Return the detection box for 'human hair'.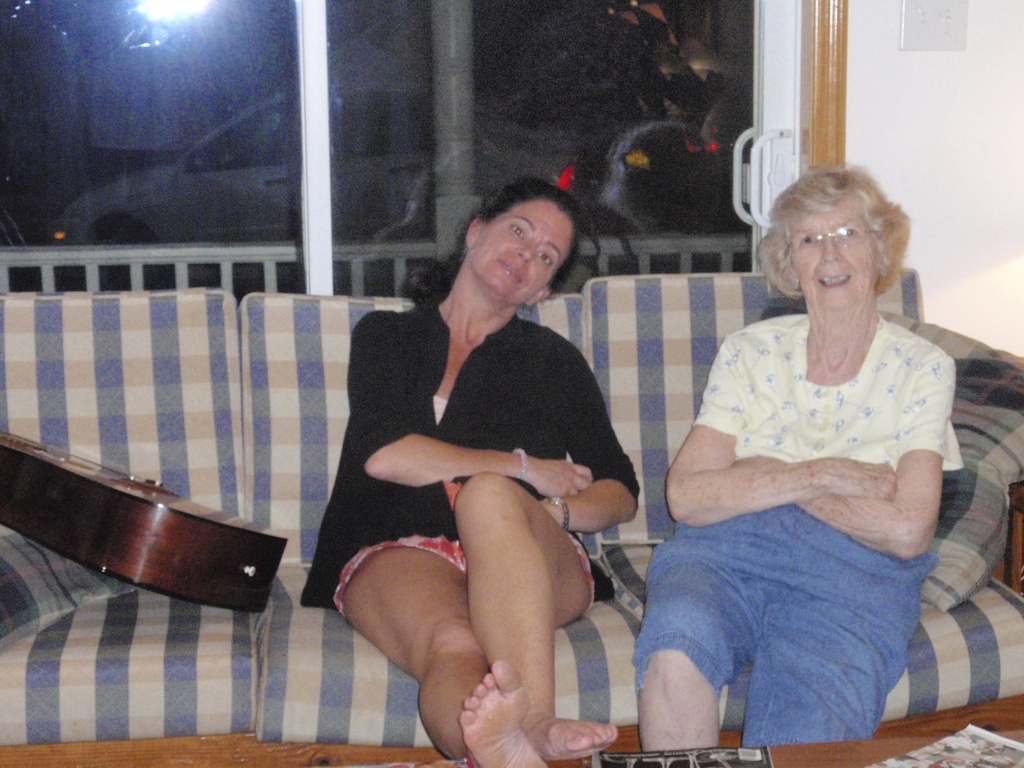
x1=780 y1=163 x2=904 y2=294.
